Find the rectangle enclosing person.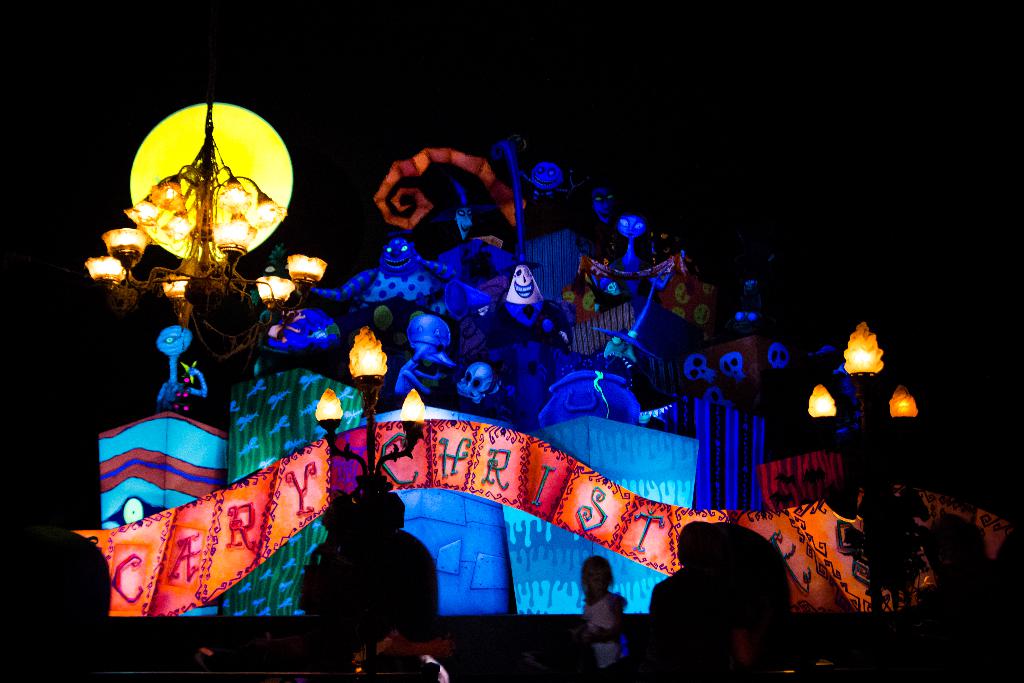
[676,519,796,627].
